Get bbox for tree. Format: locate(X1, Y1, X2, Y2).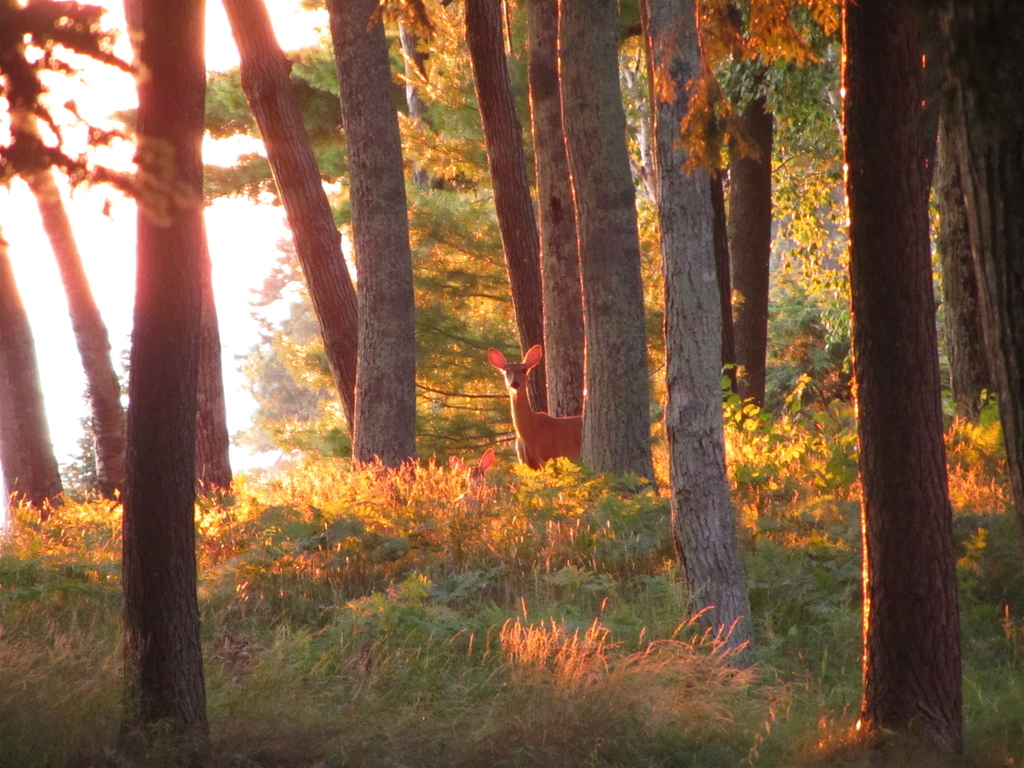
locate(780, 13, 999, 721).
